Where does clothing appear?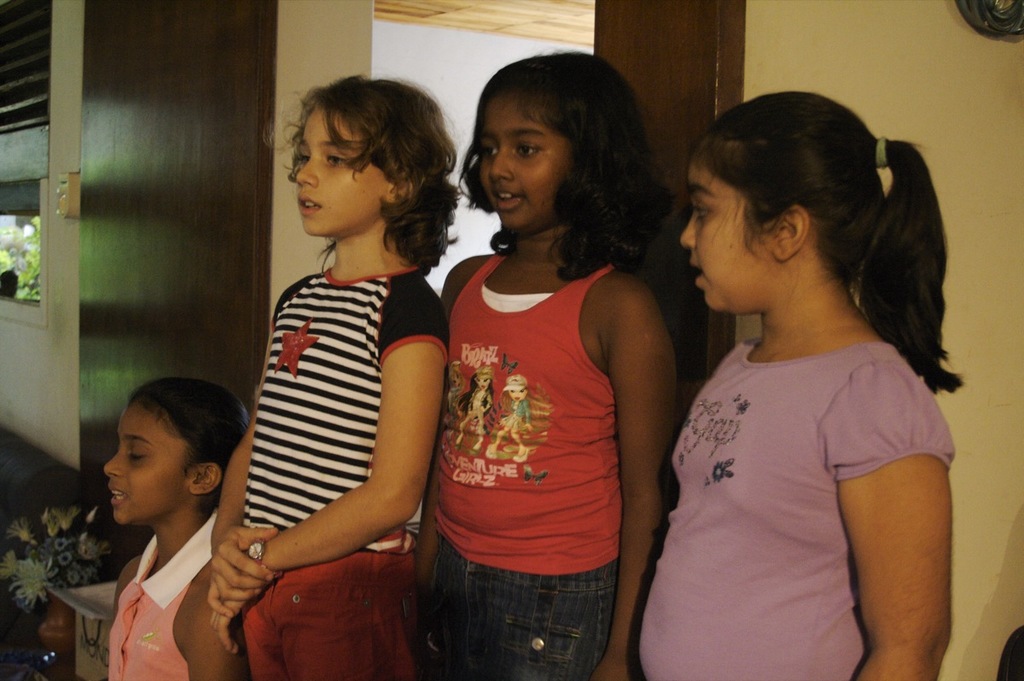
Appears at crop(429, 255, 620, 680).
